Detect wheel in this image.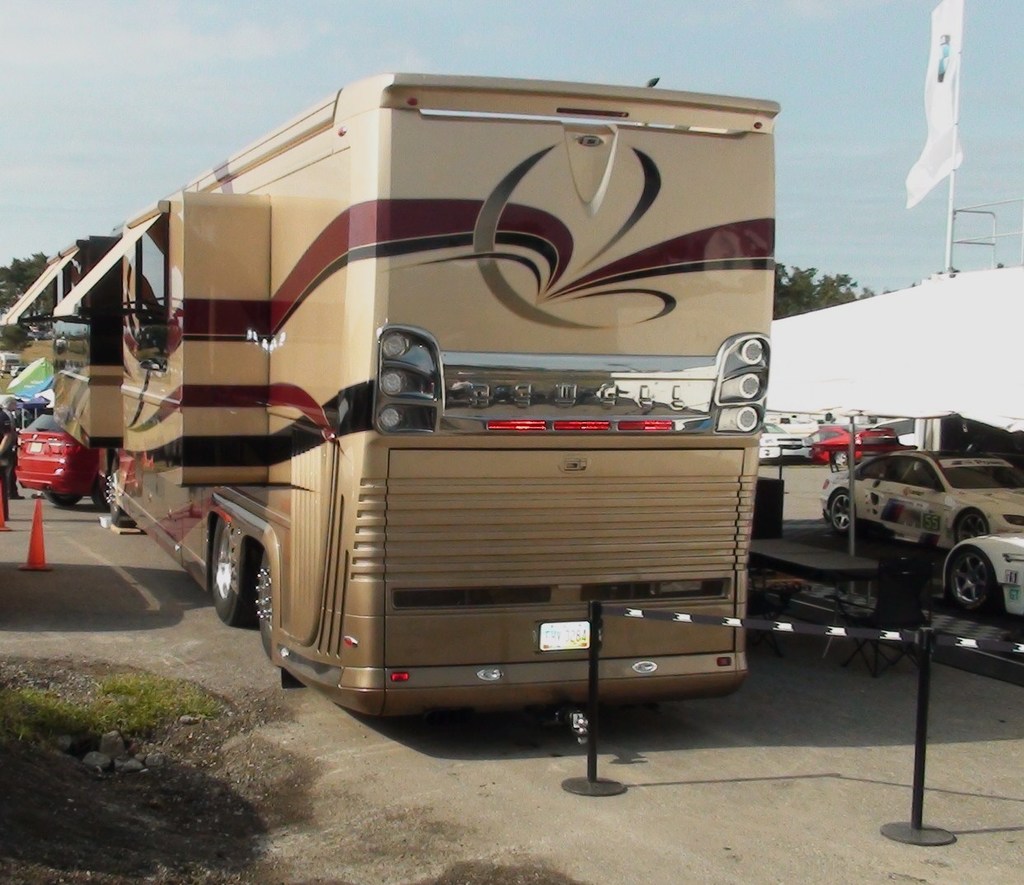
Detection: 44,485,85,508.
